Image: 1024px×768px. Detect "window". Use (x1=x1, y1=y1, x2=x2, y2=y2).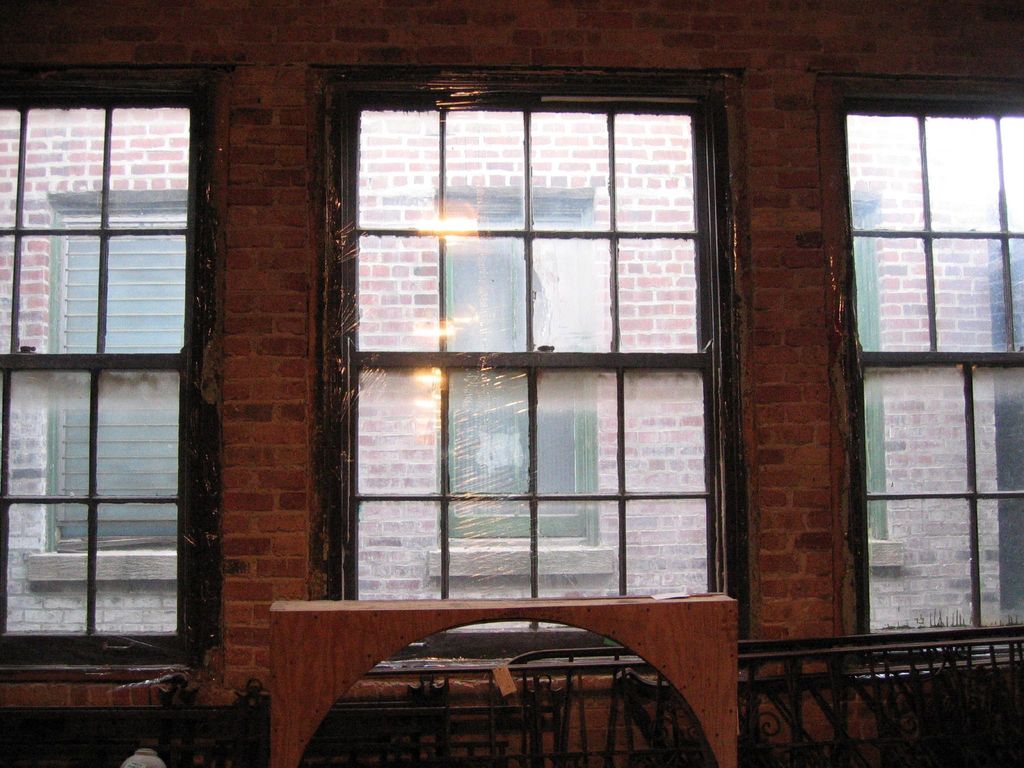
(x1=58, y1=212, x2=181, y2=546).
